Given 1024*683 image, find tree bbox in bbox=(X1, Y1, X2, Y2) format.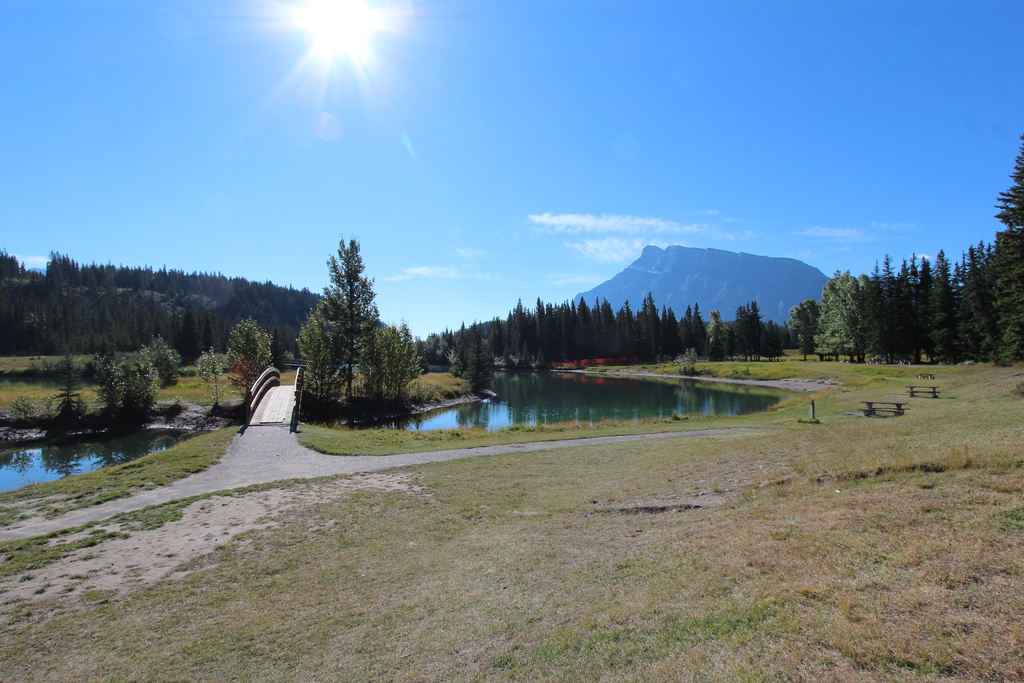
bbox=(636, 291, 661, 349).
